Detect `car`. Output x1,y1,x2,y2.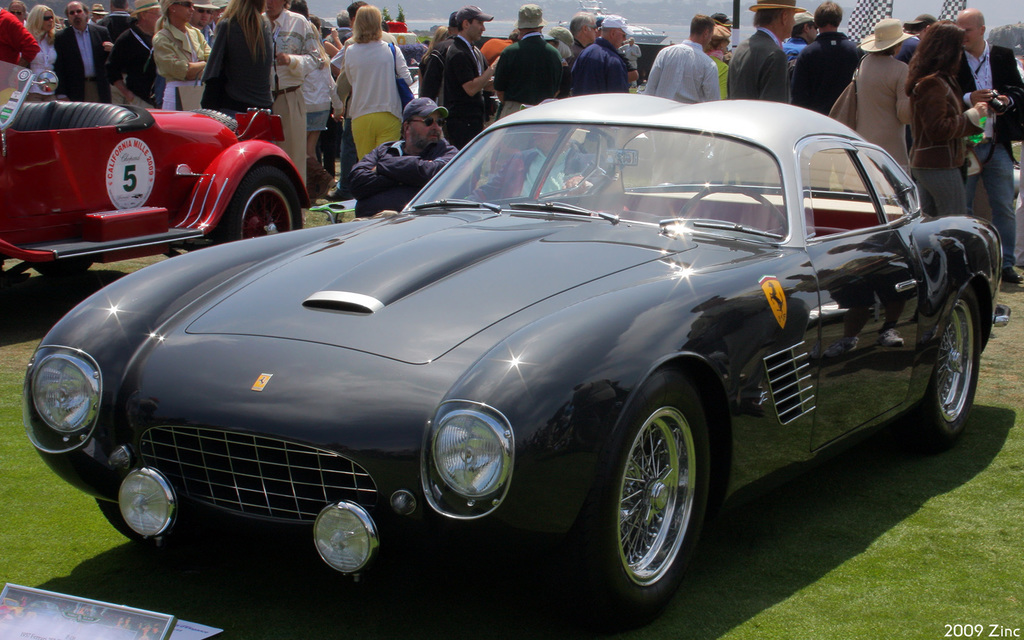
29,97,995,609.
